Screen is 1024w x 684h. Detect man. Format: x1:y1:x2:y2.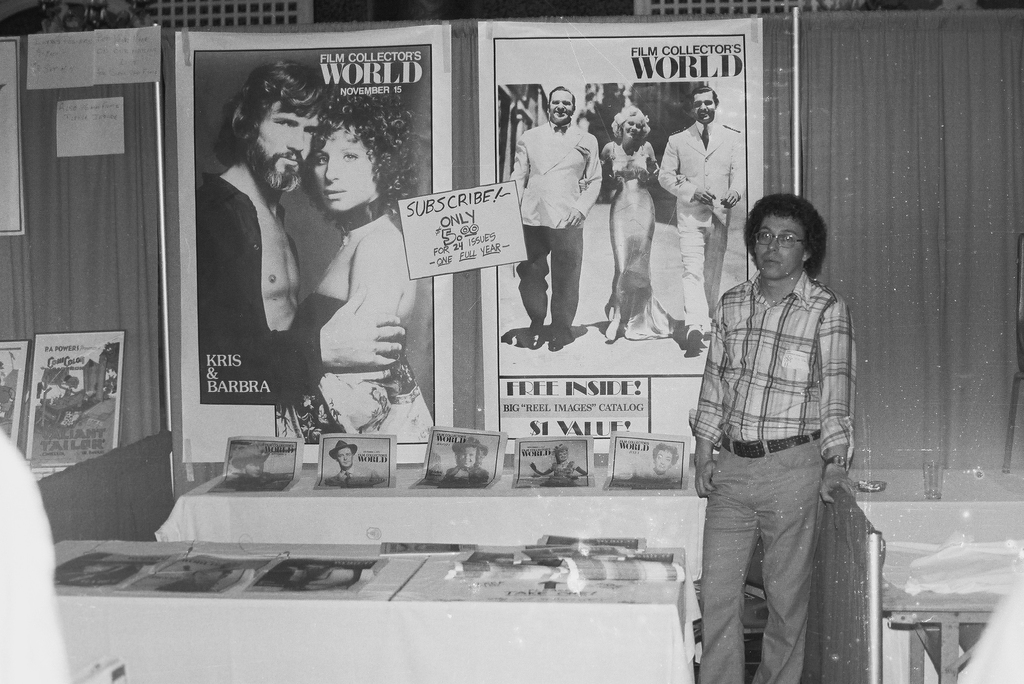
193:61:332:438.
